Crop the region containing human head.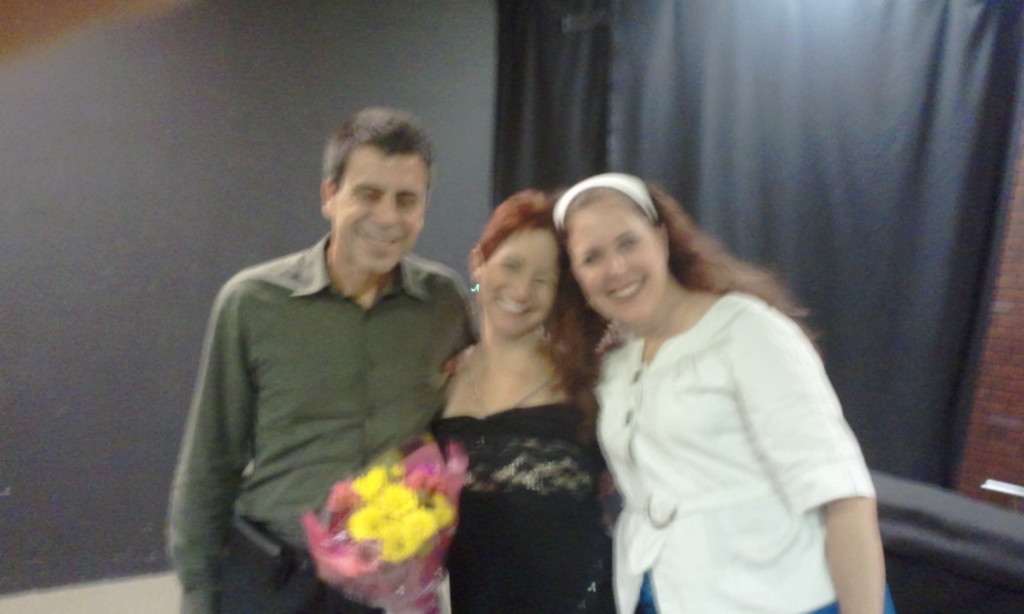
Crop region: left=470, top=189, right=561, bottom=343.
